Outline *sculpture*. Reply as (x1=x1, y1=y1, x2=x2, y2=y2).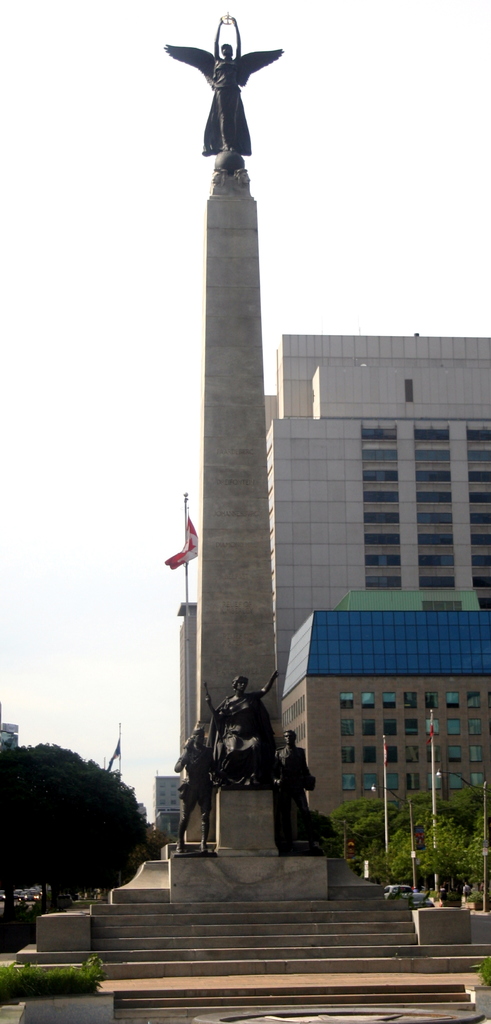
(x1=162, y1=10, x2=279, y2=173).
